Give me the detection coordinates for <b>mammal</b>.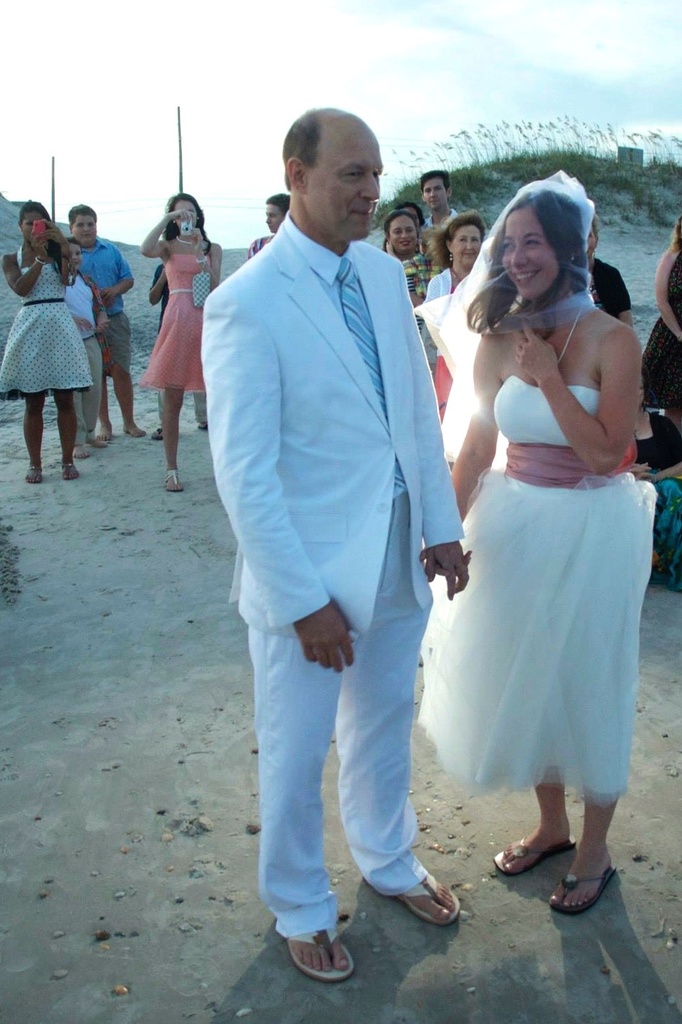
<region>389, 210, 428, 378</region>.
